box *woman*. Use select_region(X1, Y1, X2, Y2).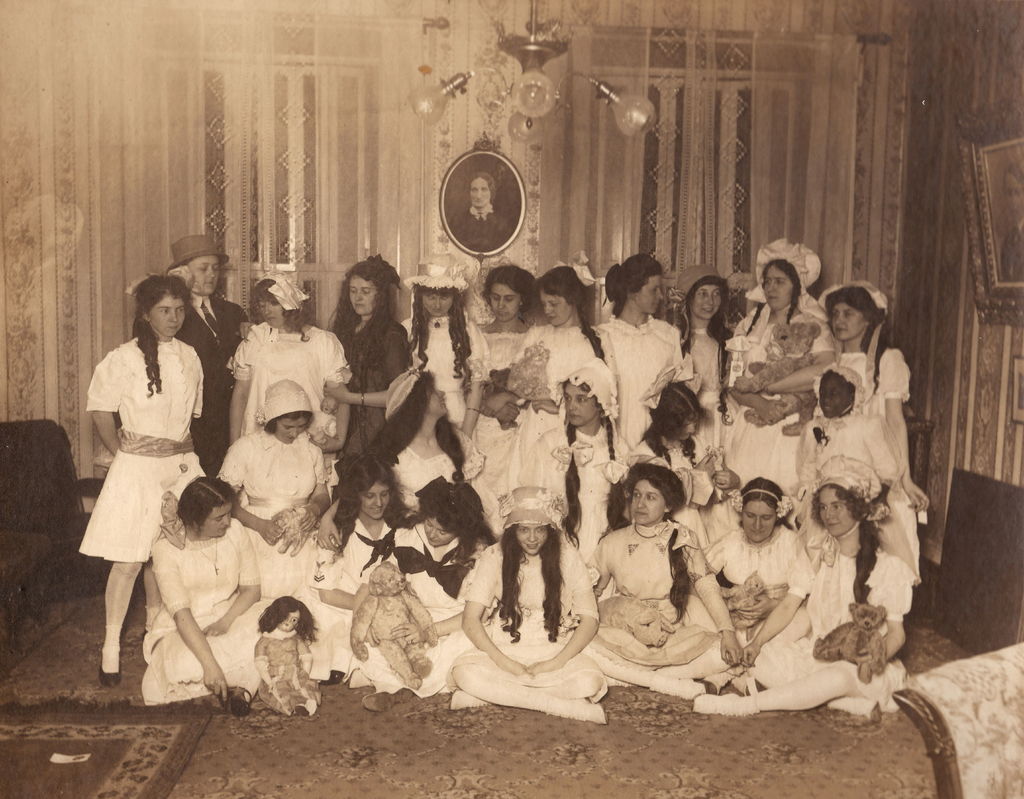
select_region(216, 380, 348, 637).
